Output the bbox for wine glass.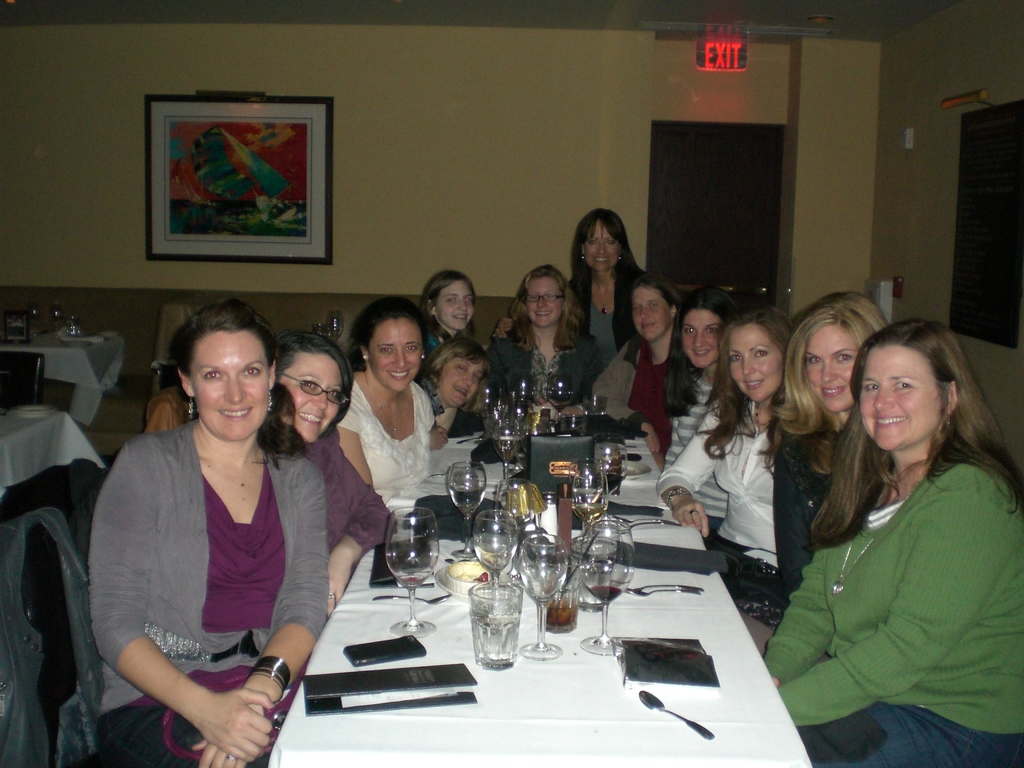
select_region(508, 376, 531, 405).
